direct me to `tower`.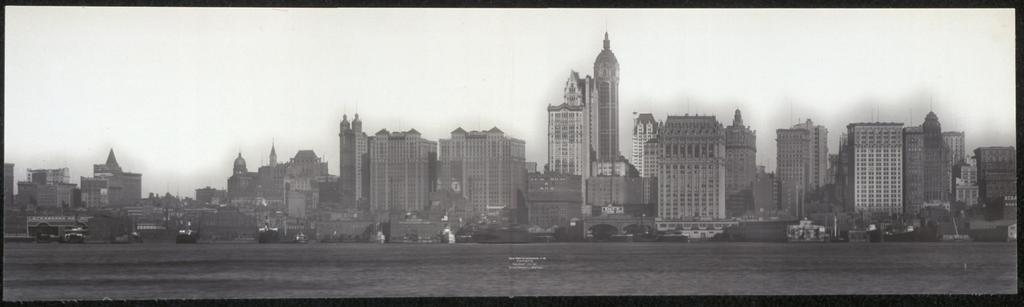
Direction: 591/28/627/178.
